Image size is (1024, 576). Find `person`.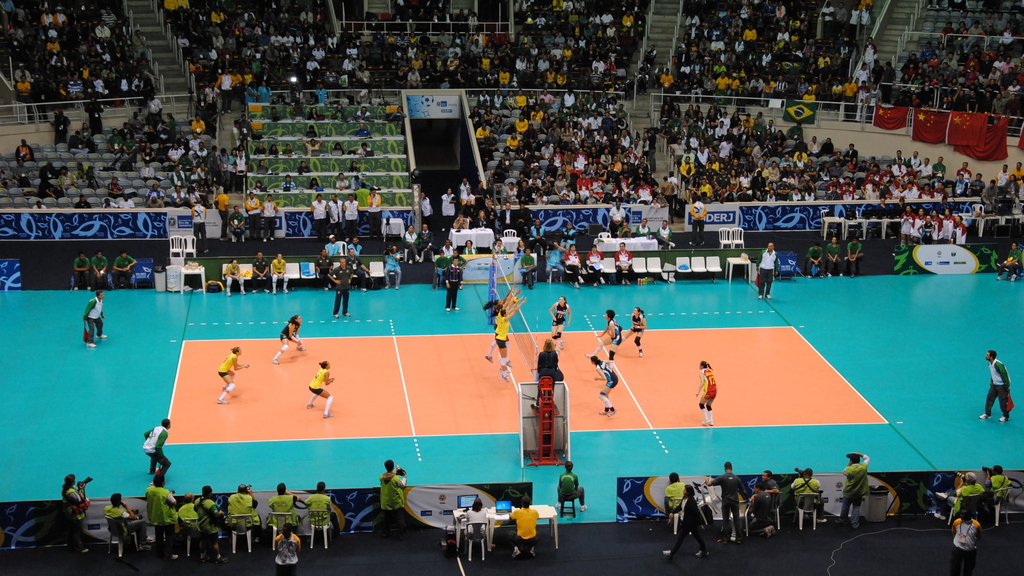
[282,142,294,155].
